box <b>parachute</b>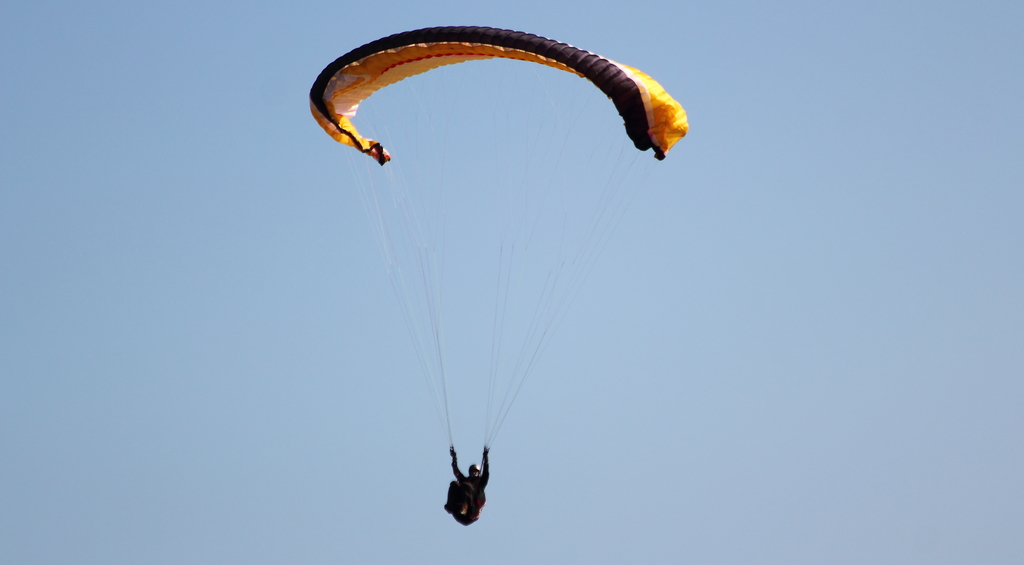
(307, 29, 687, 460)
